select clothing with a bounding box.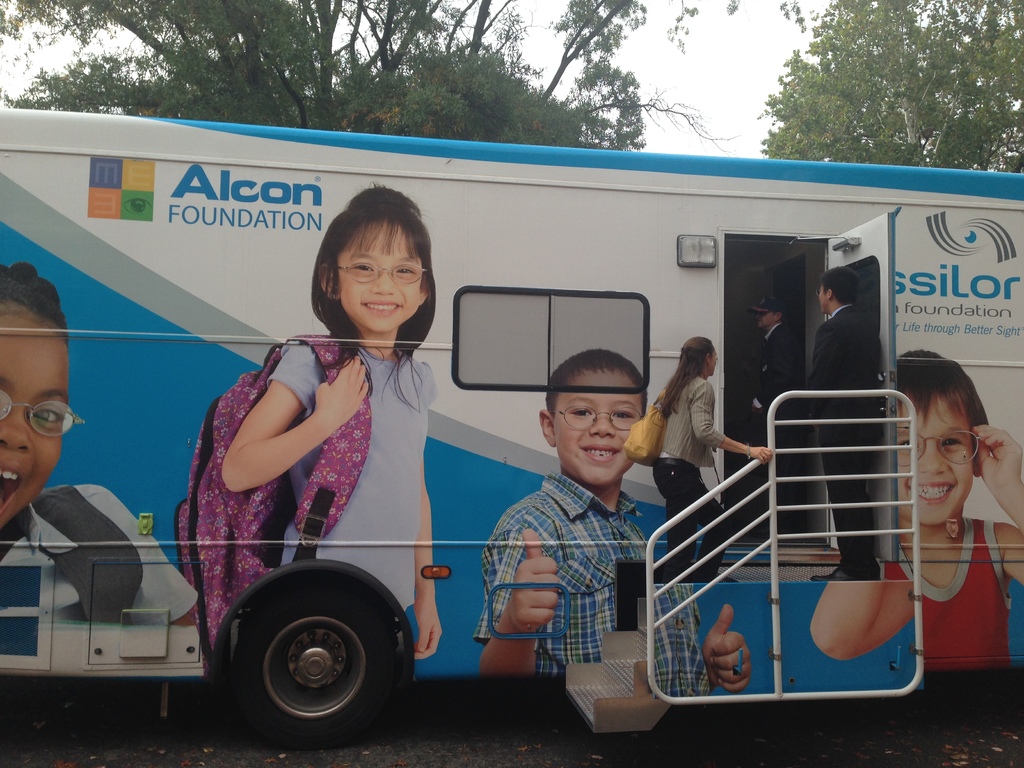
box=[473, 468, 714, 694].
